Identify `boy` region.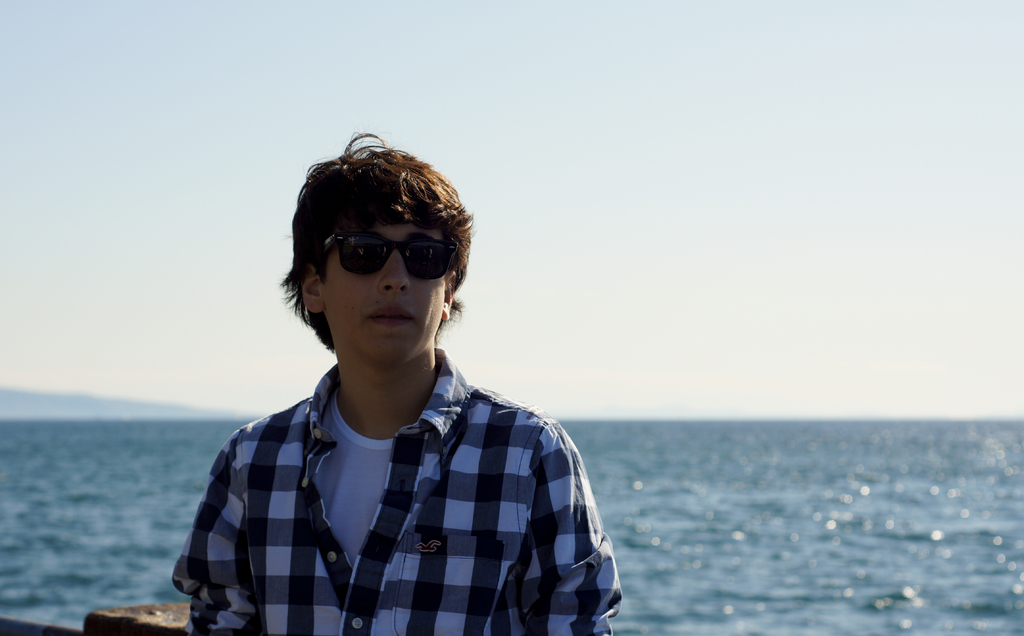
Region: [173,130,625,635].
